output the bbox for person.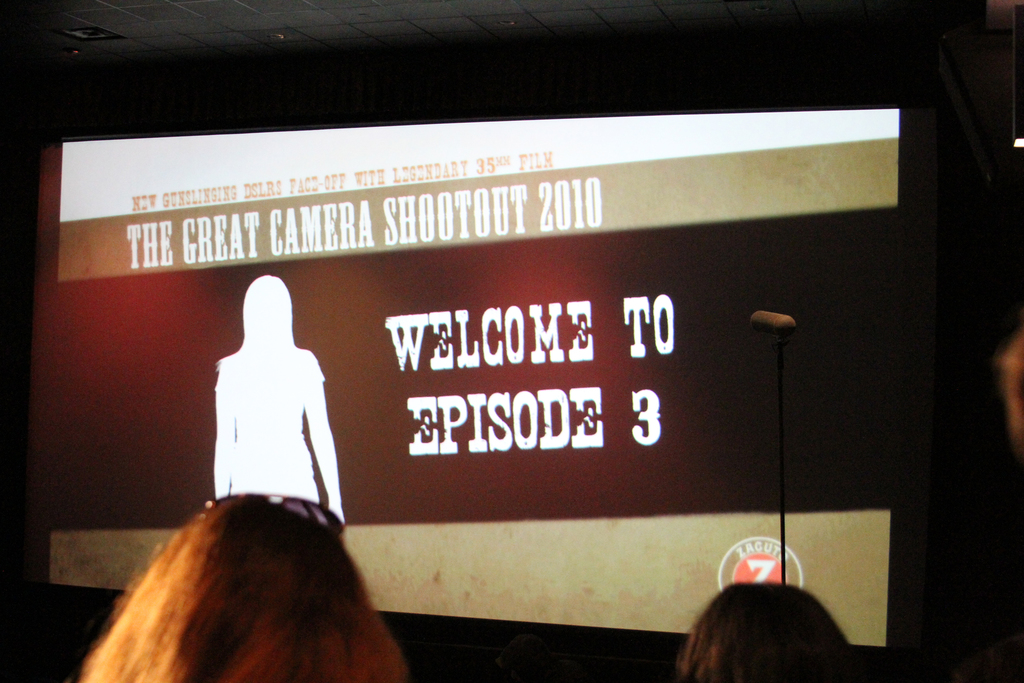
{"x1": 675, "y1": 557, "x2": 862, "y2": 682}.
